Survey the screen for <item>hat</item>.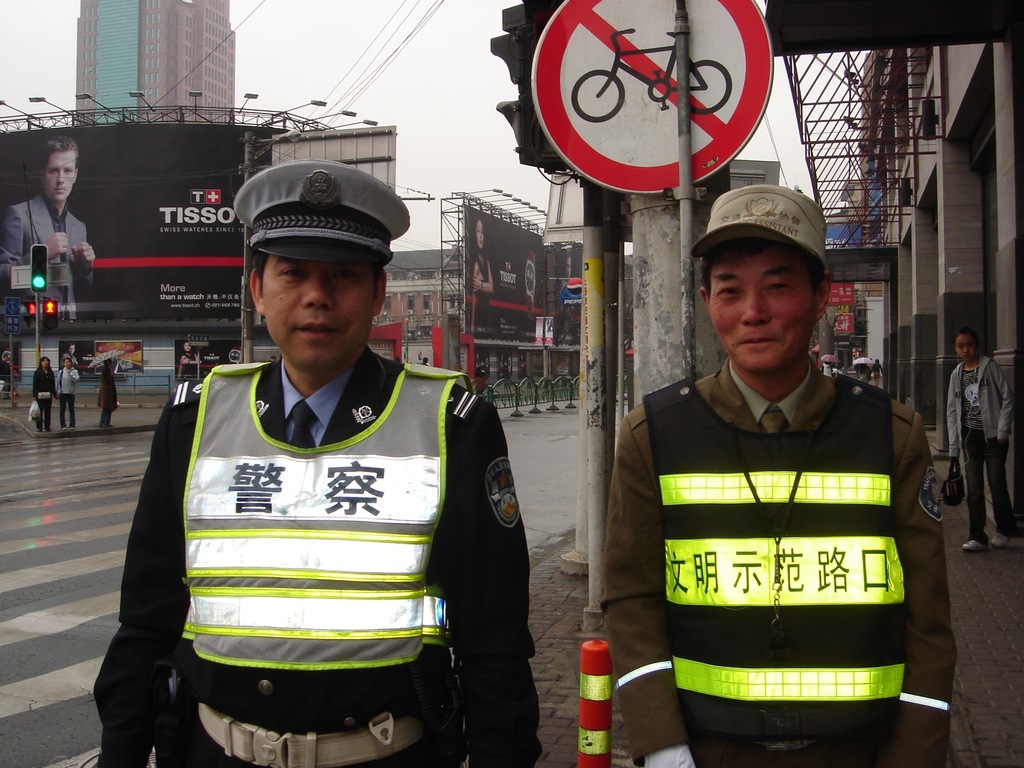
Survey found: [687,184,828,271].
